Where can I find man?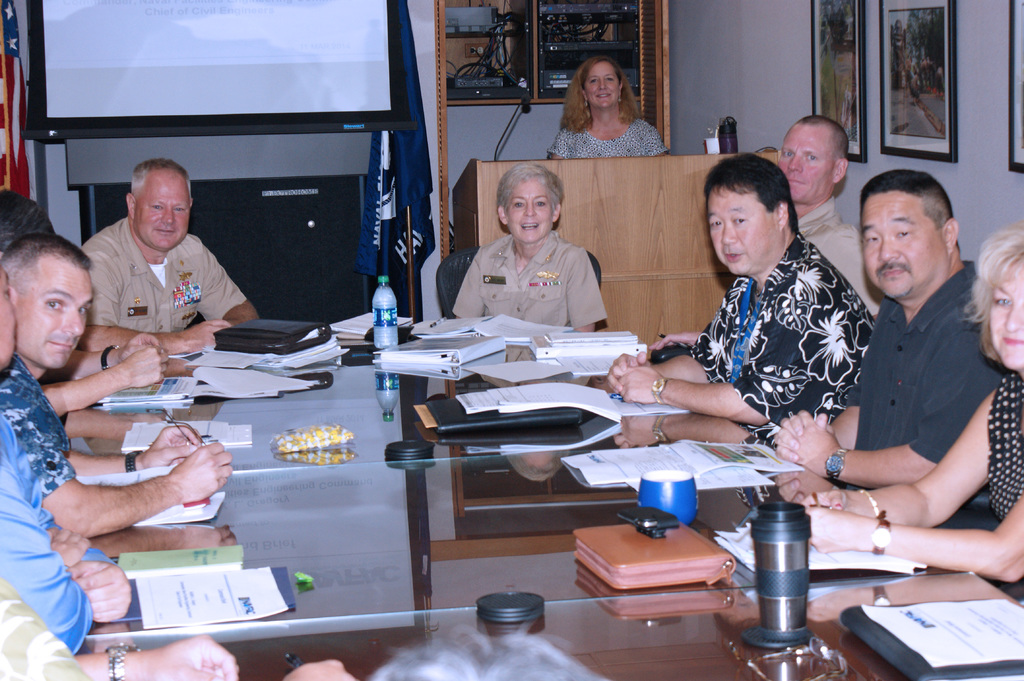
You can find it at <region>598, 155, 871, 450</region>.
